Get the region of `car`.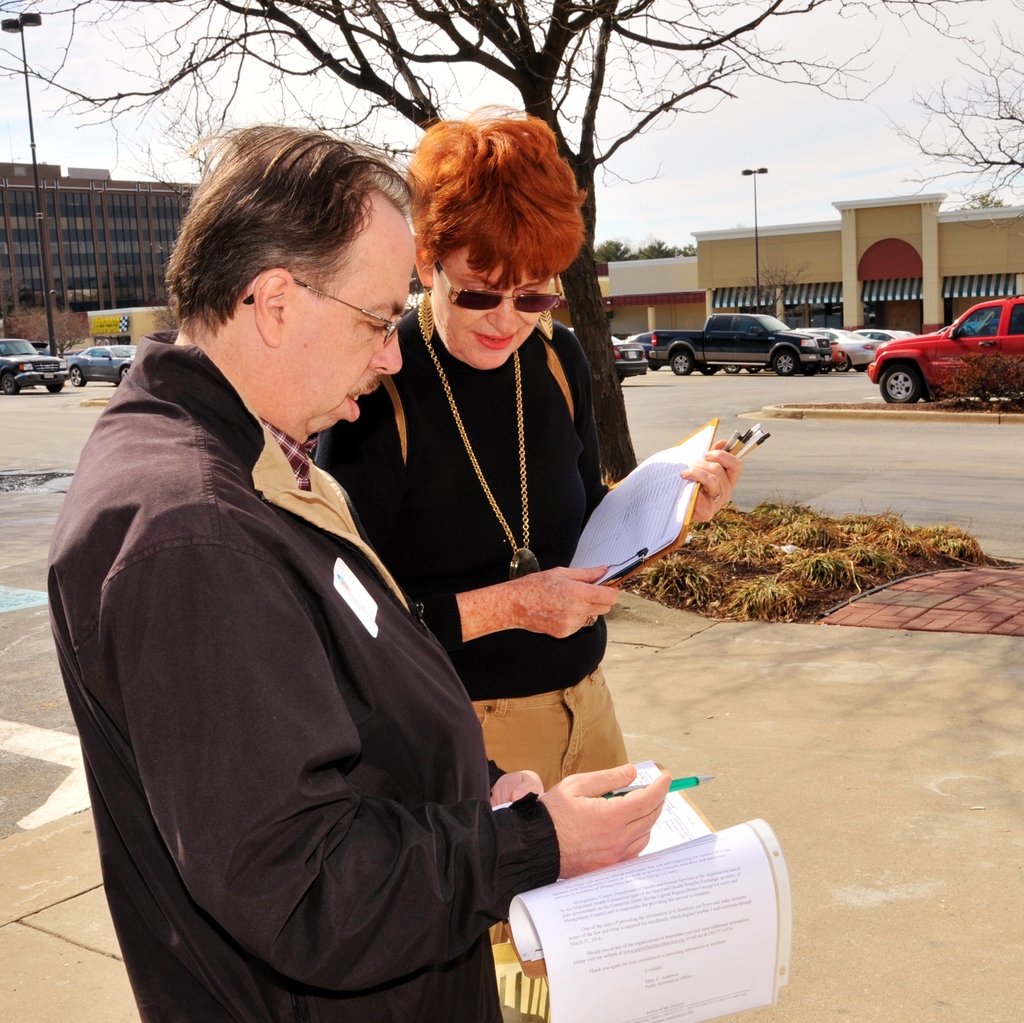
<region>846, 291, 1016, 400</region>.
